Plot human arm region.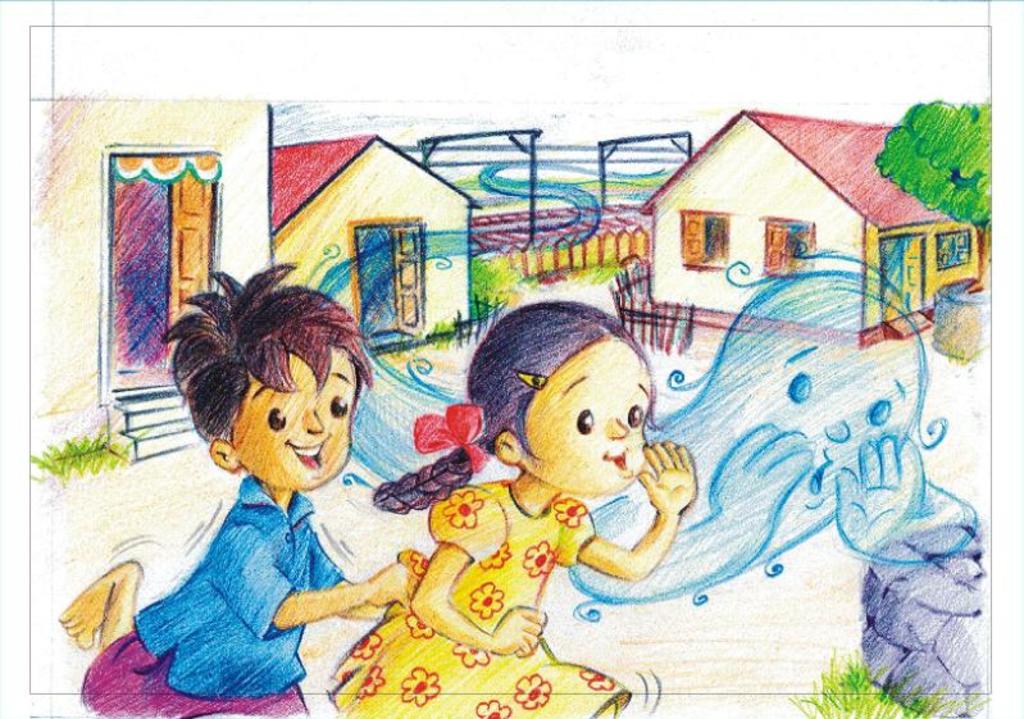
Plotted at bbox(834, 428, 974, 579).
